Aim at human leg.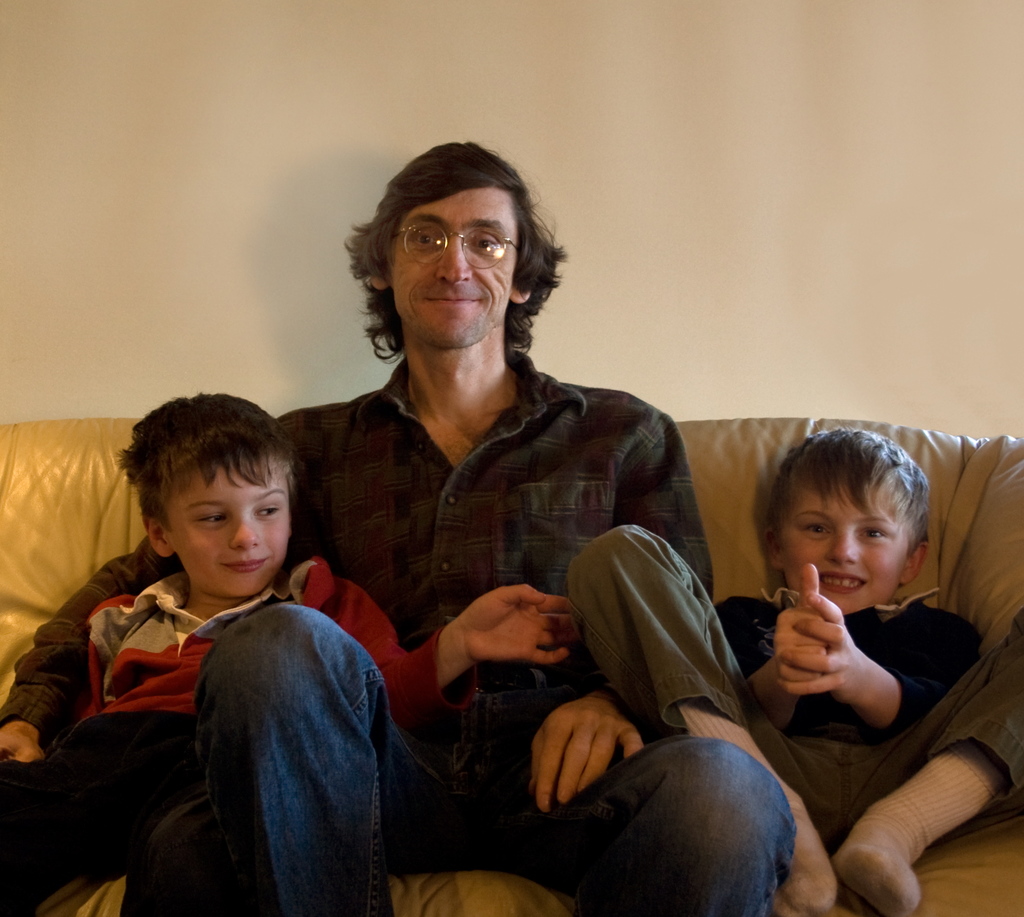
Aimed at locate(499, 732, 798, 914).
